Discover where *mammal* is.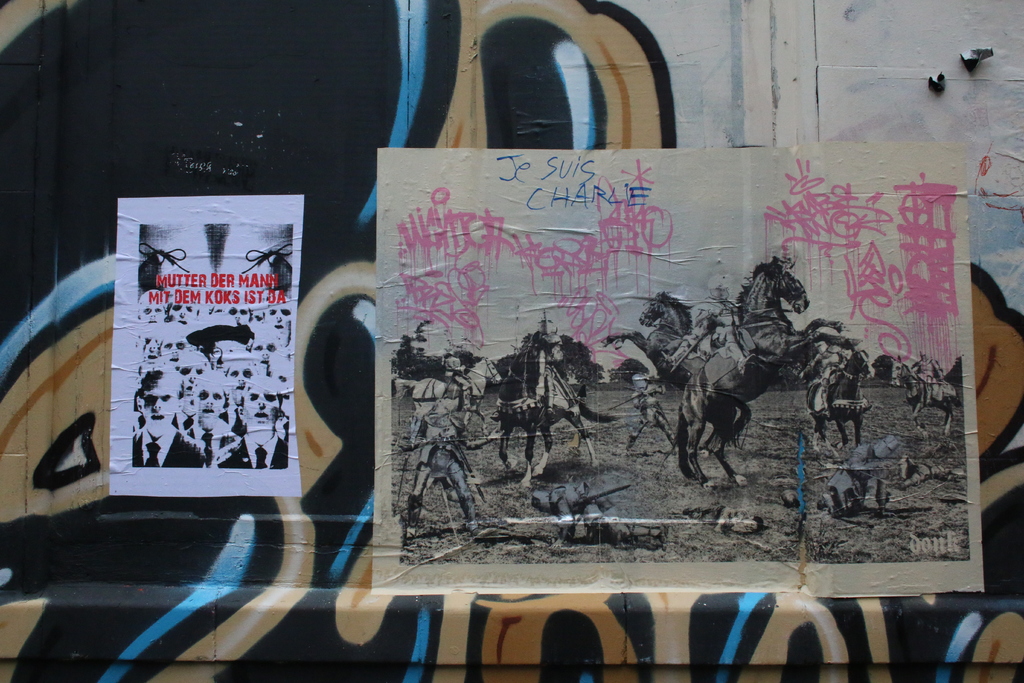
Discovered at x1=913, y1=348, x2=941, y2=406.
